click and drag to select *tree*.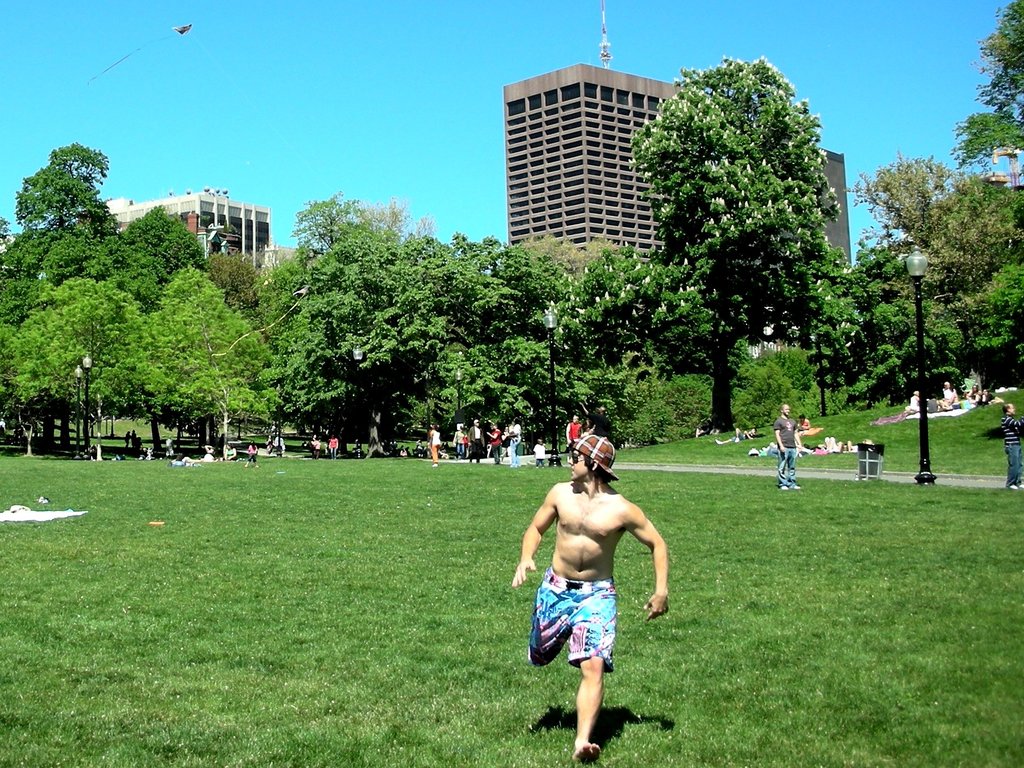
Selection: select_region(616, 42, 867, 446).
